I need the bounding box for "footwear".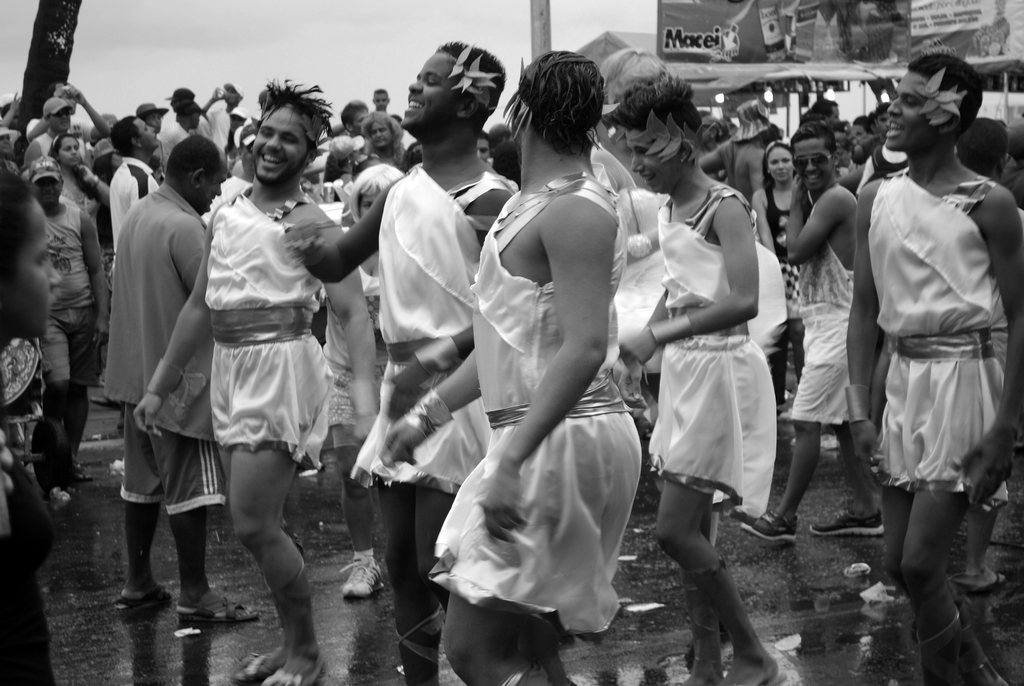
Here it is: {"x1": 812, "y1": 505, "x2": 886, "y2": 538}.
